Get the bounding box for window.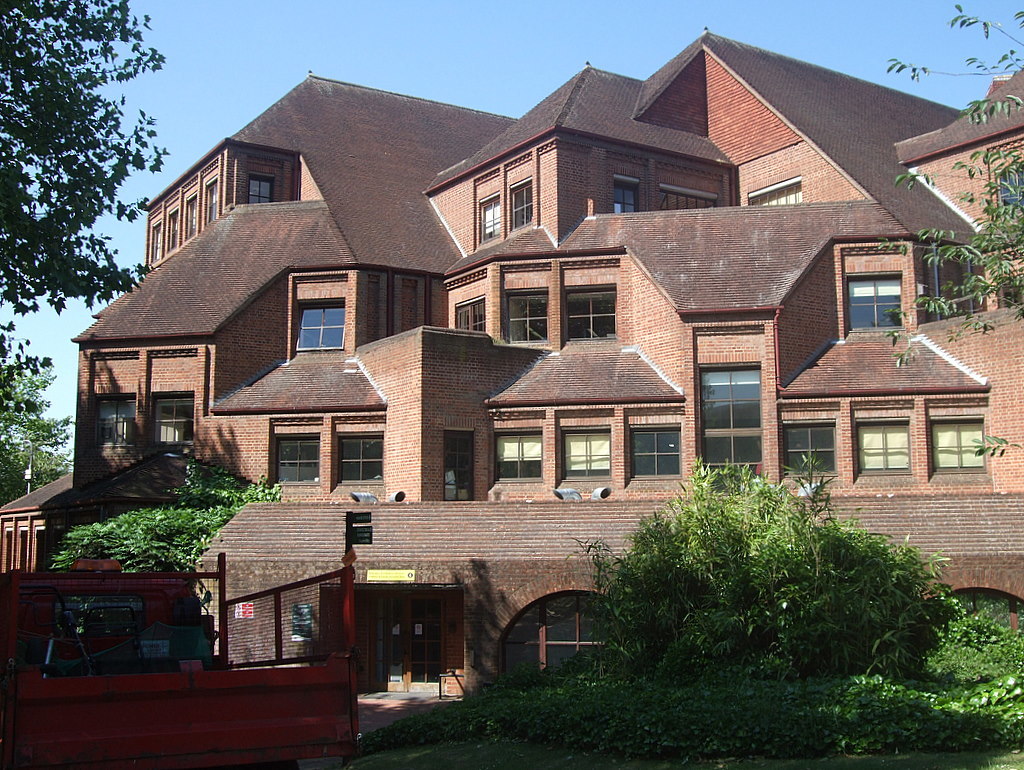
{"left": 300, "top": 305, "right": 343, "bottom": 349}.
